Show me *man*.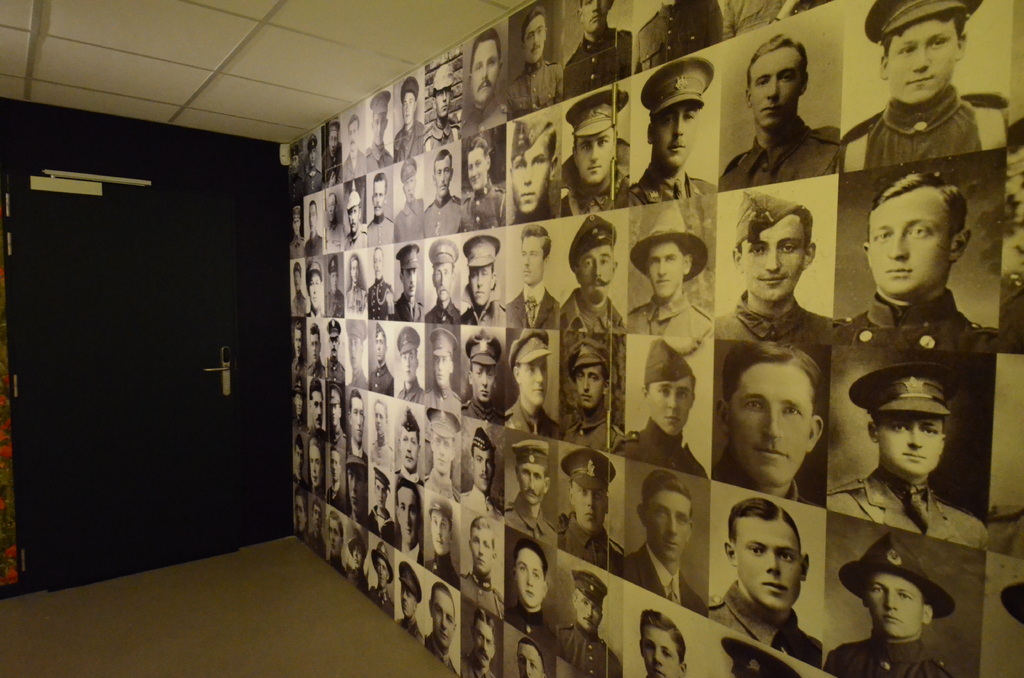
*man* is here: Rect(324, 450, 349, 515).
